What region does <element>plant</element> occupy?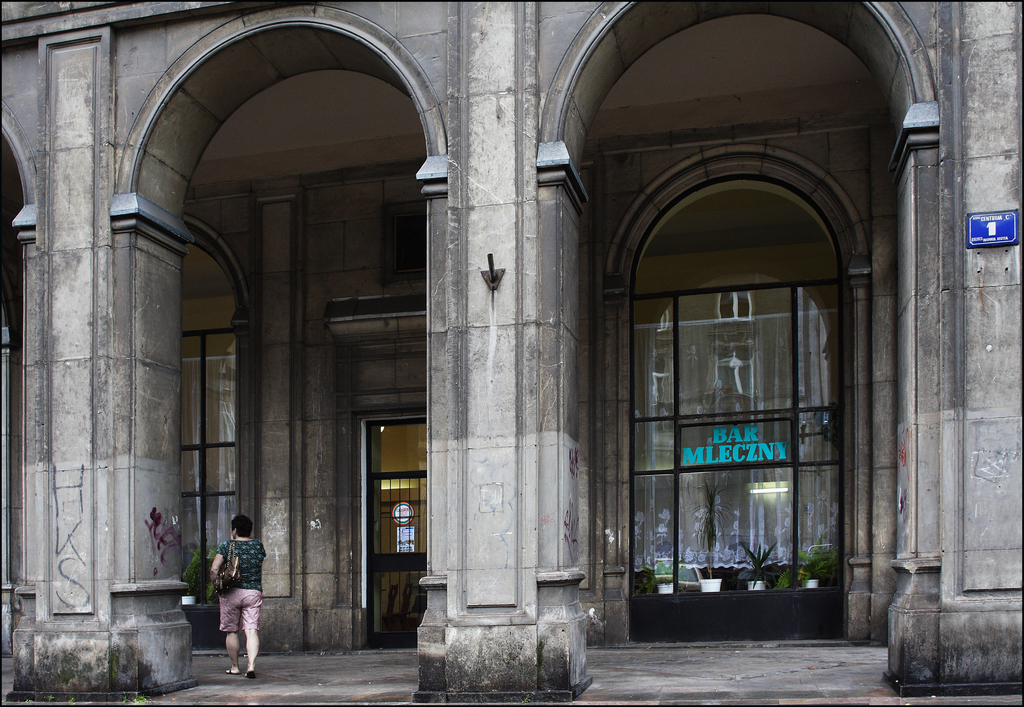
x1=182 y1=545 x2=213 y2=603.
